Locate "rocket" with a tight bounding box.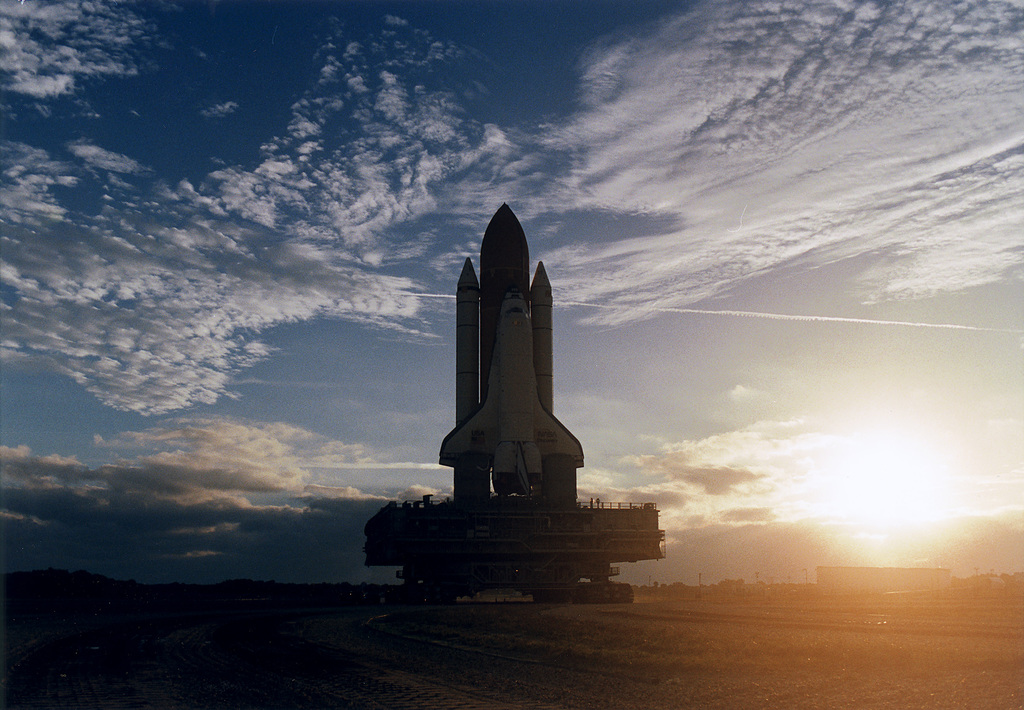
x1=436, y1=288, x2=582, y2=494.
